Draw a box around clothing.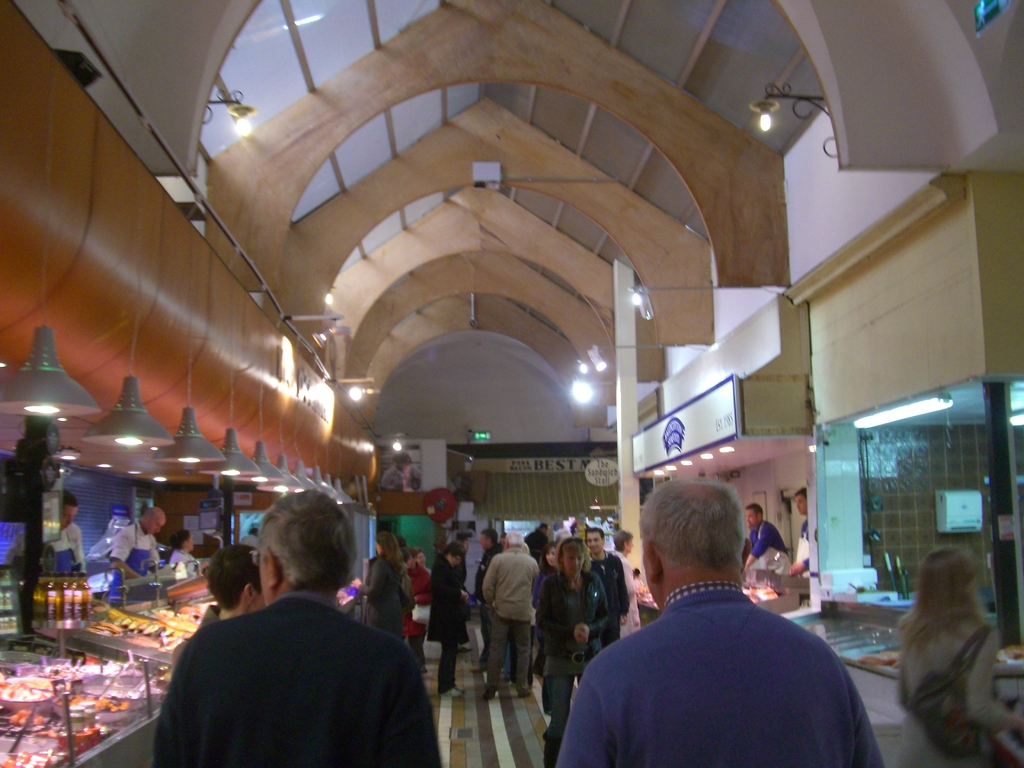
left=897, top=600, right=1010, bottom=767.
